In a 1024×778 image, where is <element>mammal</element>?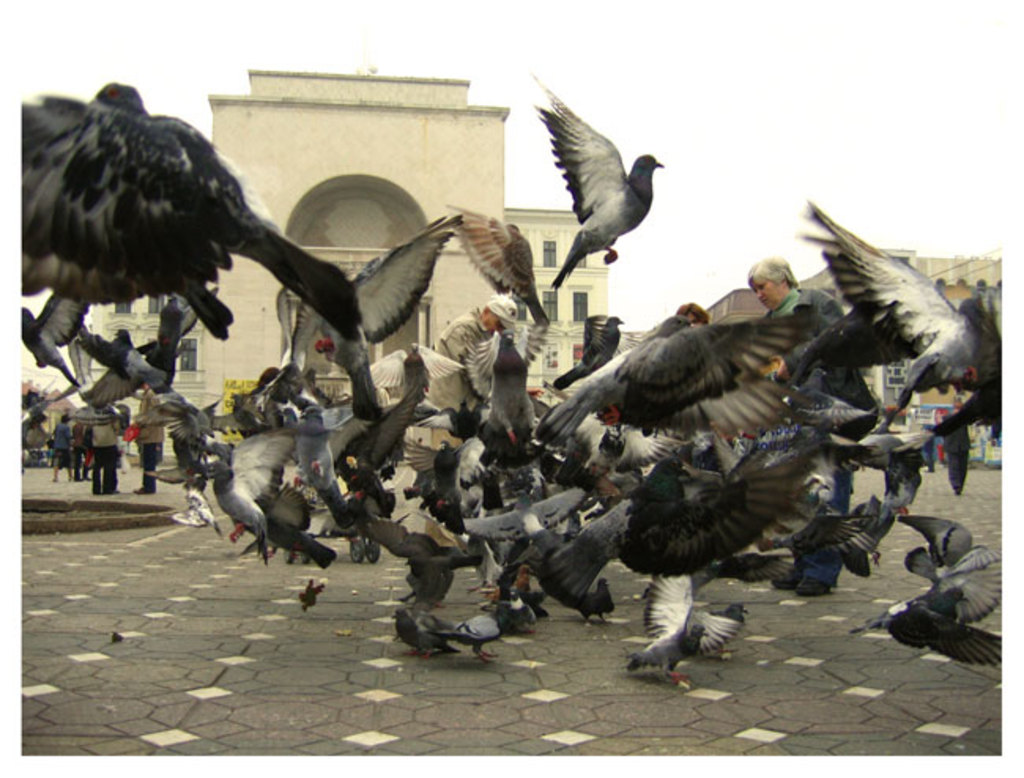
<region>767, 354, 805, 537</region>.
